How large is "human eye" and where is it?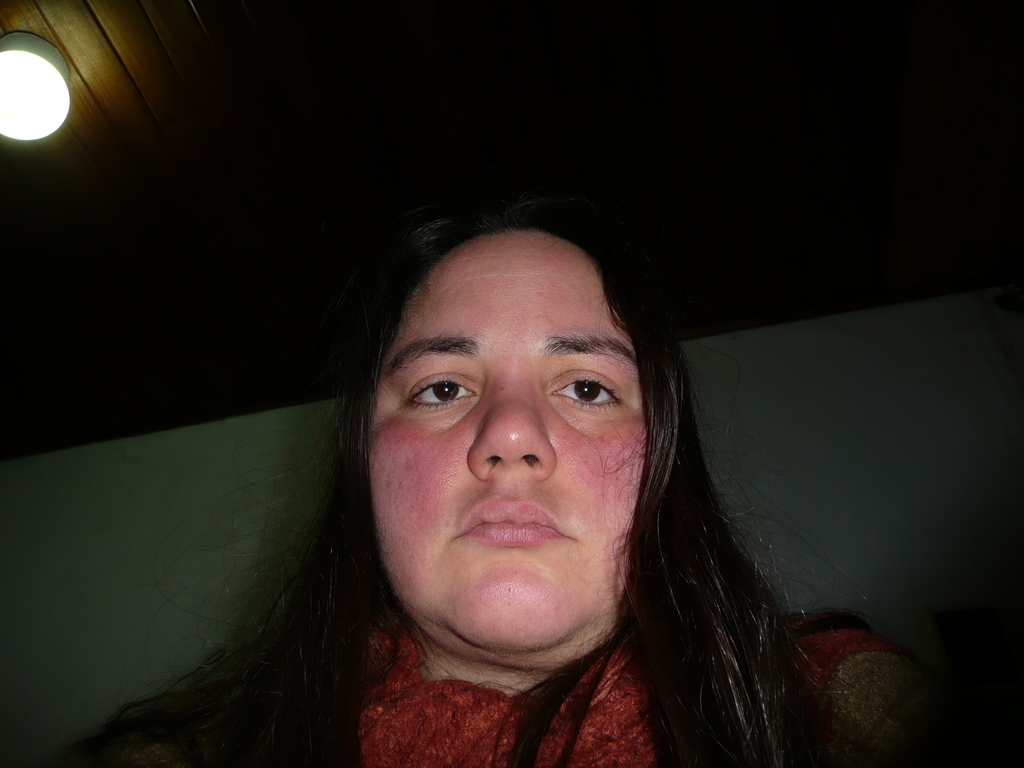
Bounding box: crop(545, 357, 628, 420).
